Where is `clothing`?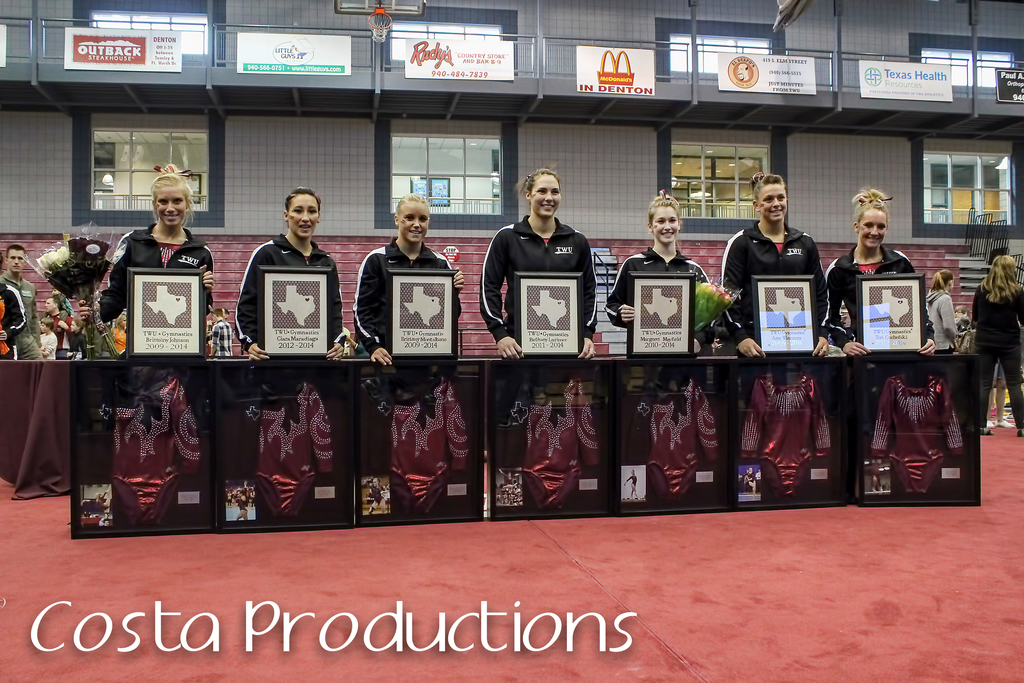
230,233,353,352.
